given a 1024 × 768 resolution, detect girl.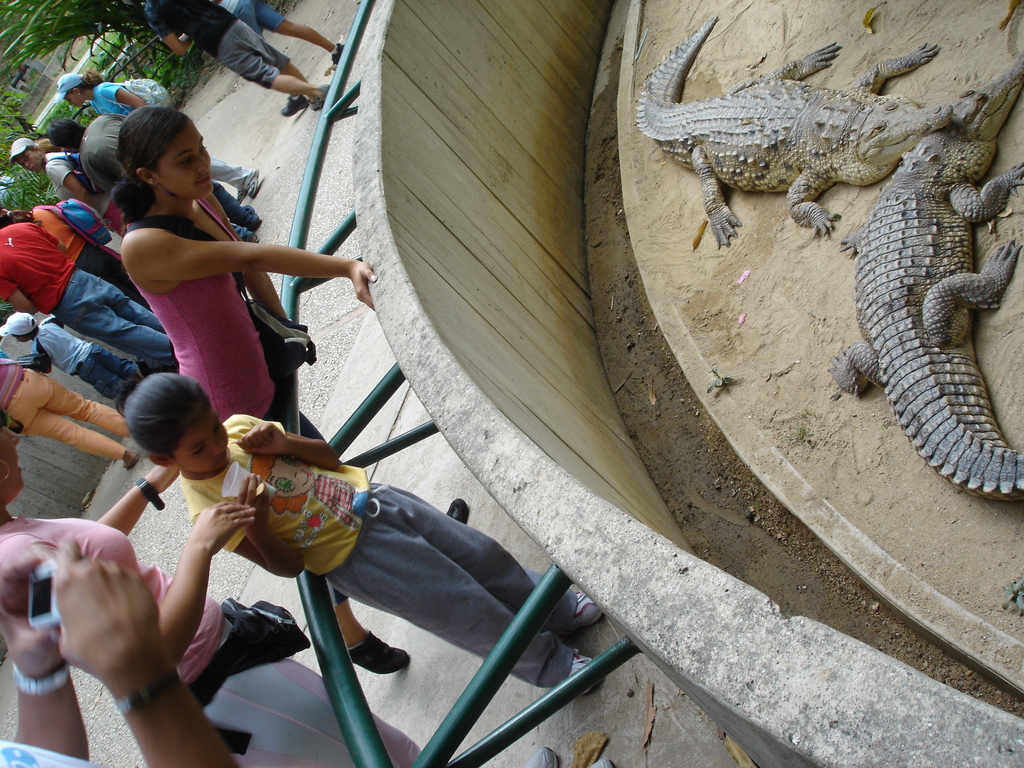
x1=49, y1=66, x2=258, y2=197.
